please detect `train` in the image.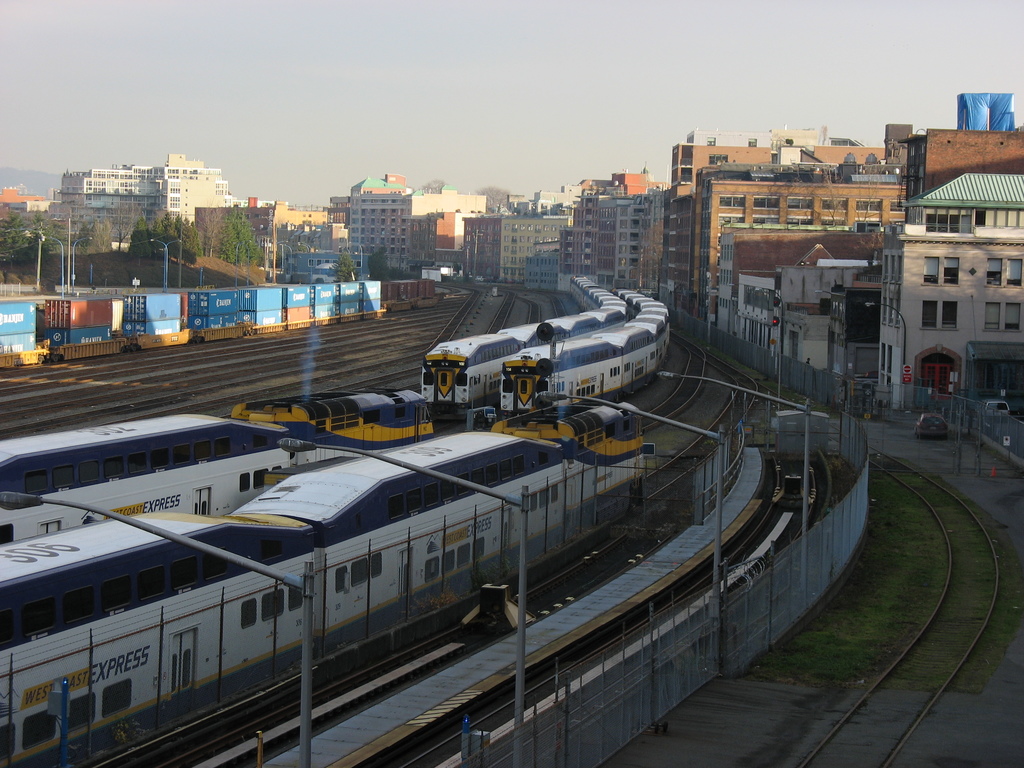
bbox(0, 403, 663, 767).
